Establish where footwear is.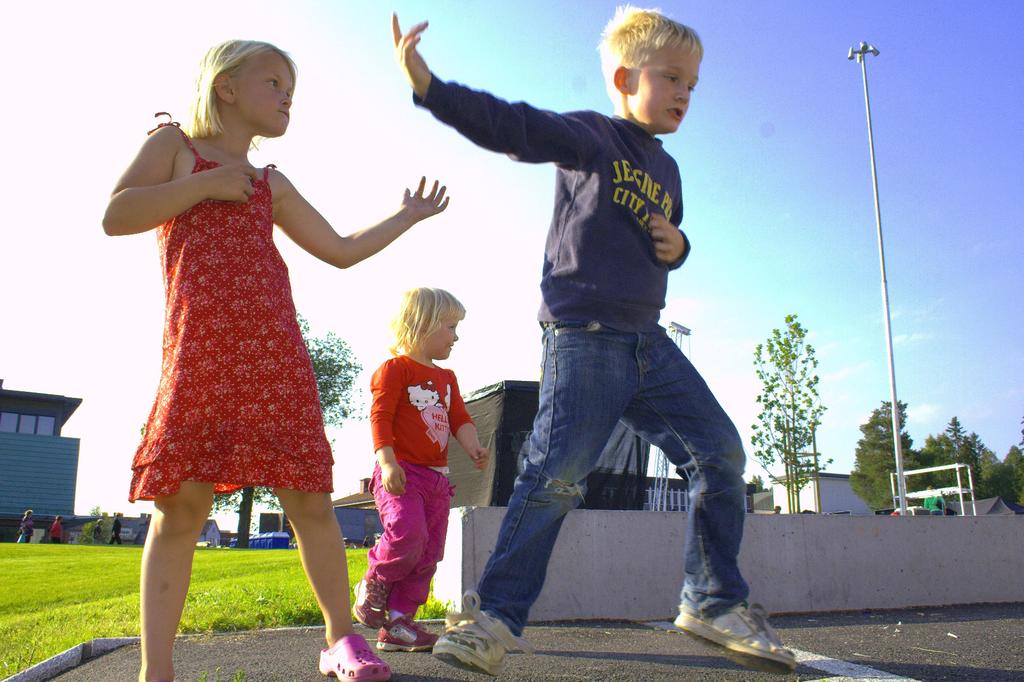
Established at select_region(350, 585, 388, 629).
